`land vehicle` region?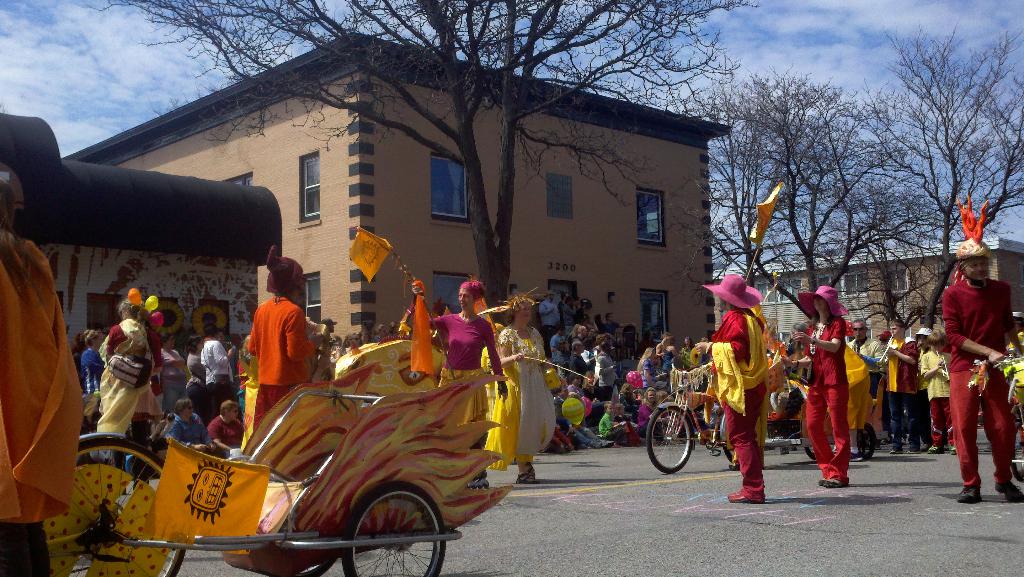
[650, 362, 784, 481]
